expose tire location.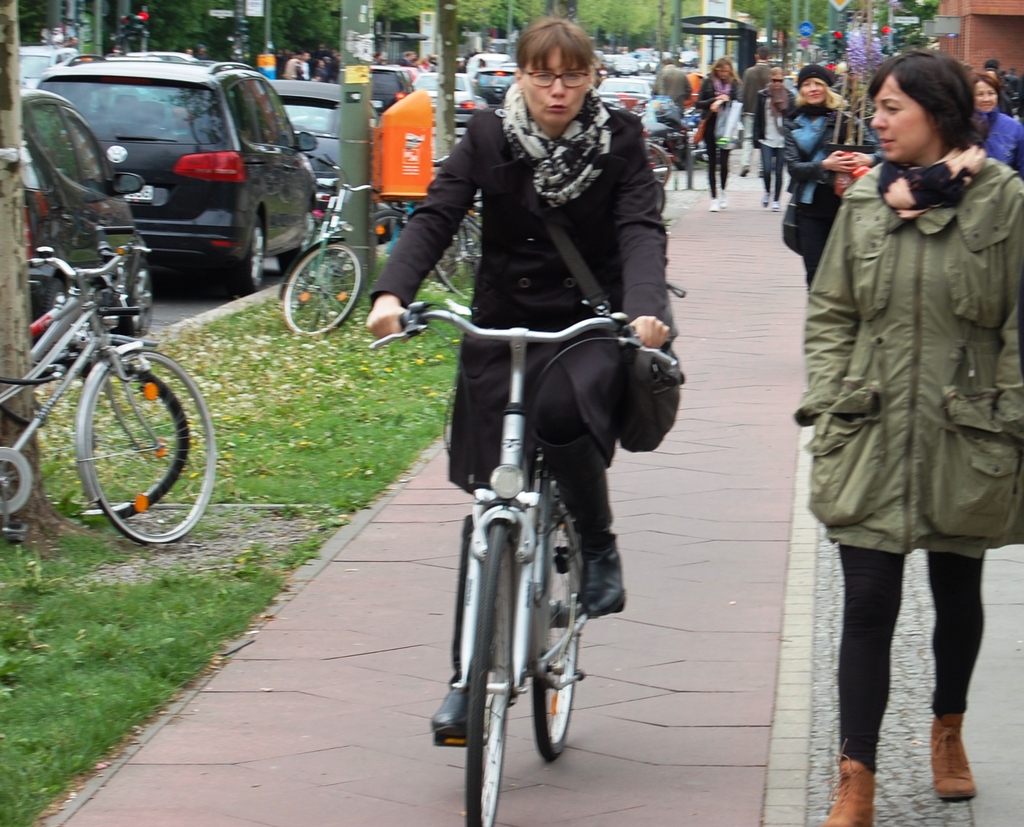
Exposed at x1=652, y1=186, x2=669, y2=213.
